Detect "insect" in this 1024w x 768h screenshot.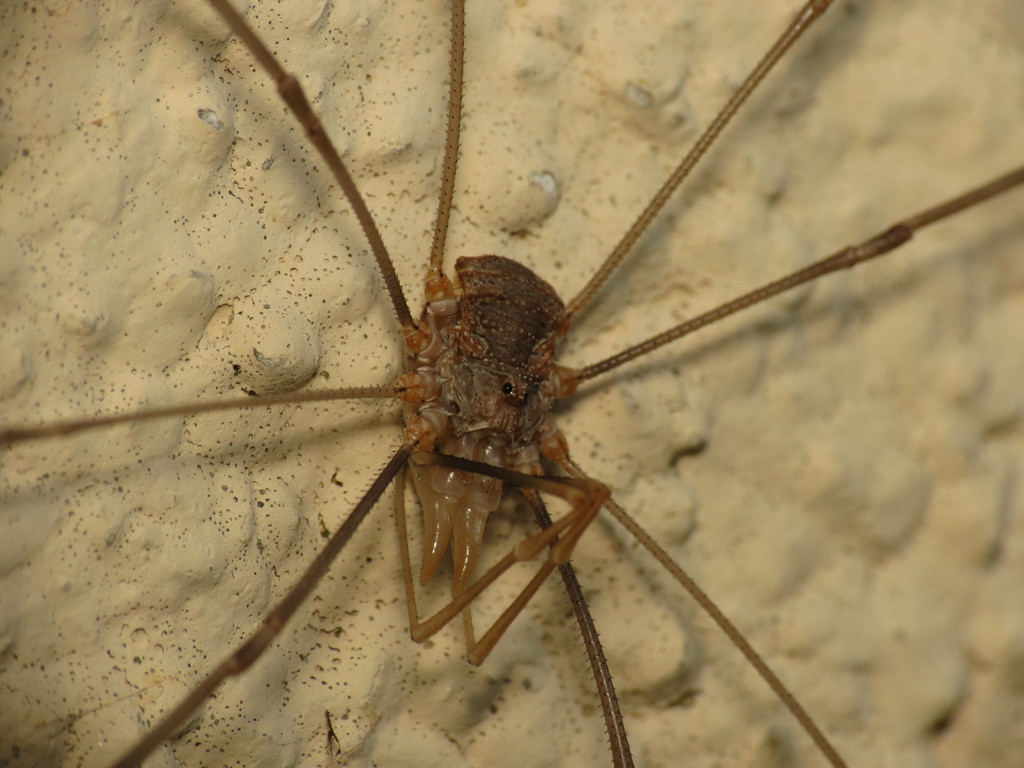
Detection: box(0, 0, 1023, 767).
